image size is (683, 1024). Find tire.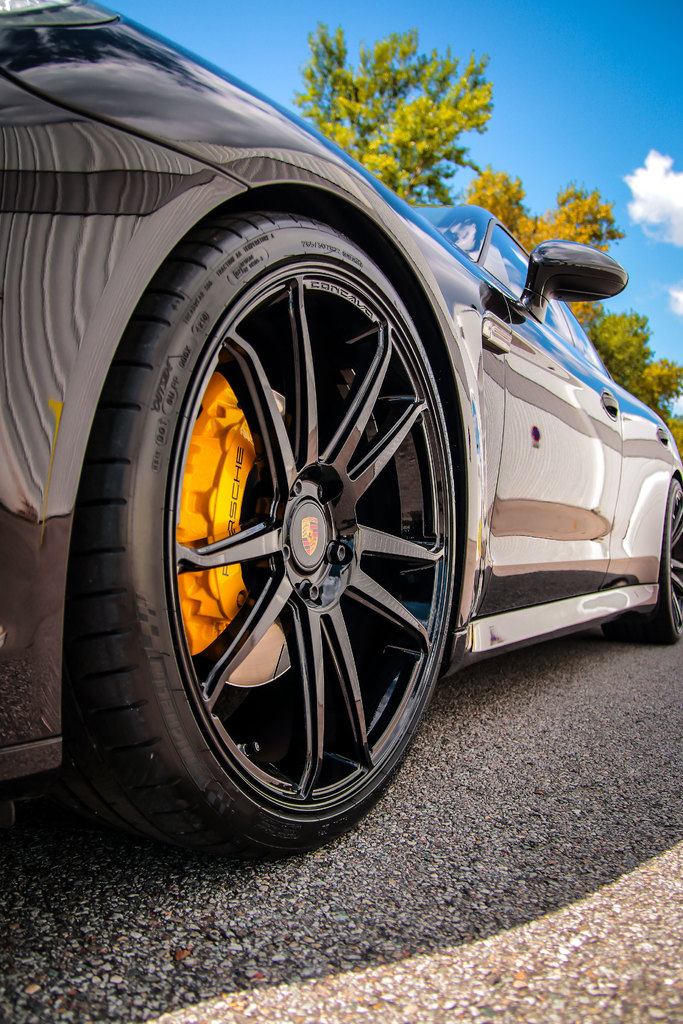
(left=103, top=211, right=460, bottom=860).
